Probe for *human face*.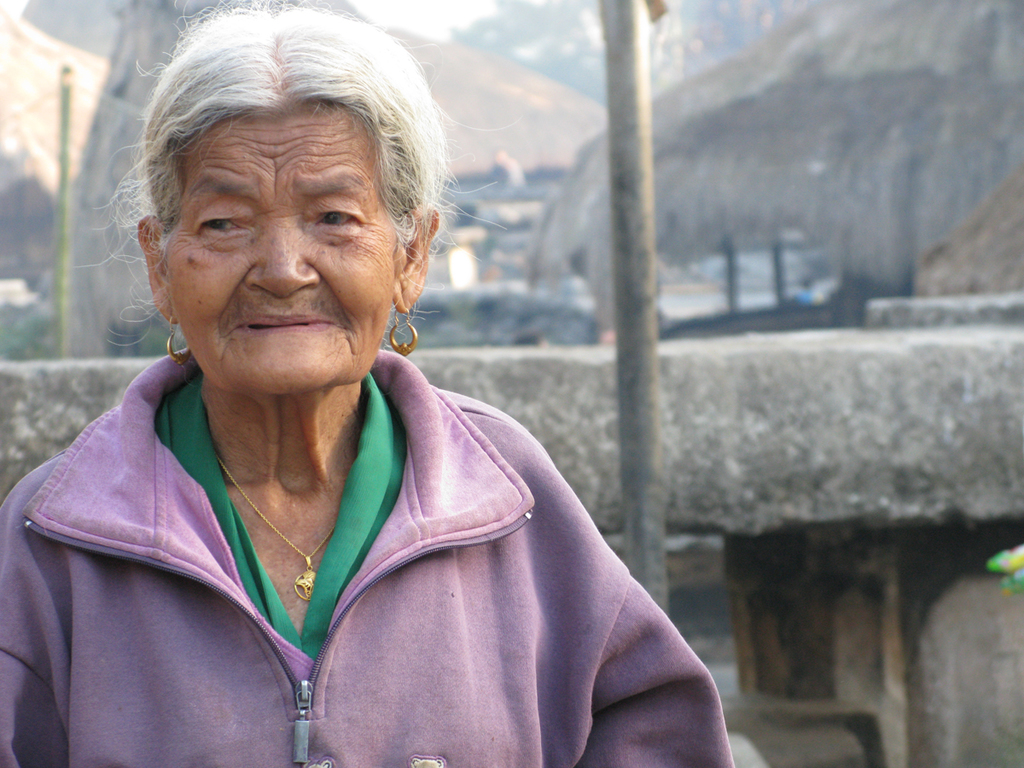
Probe result: (163,115,399,388).
